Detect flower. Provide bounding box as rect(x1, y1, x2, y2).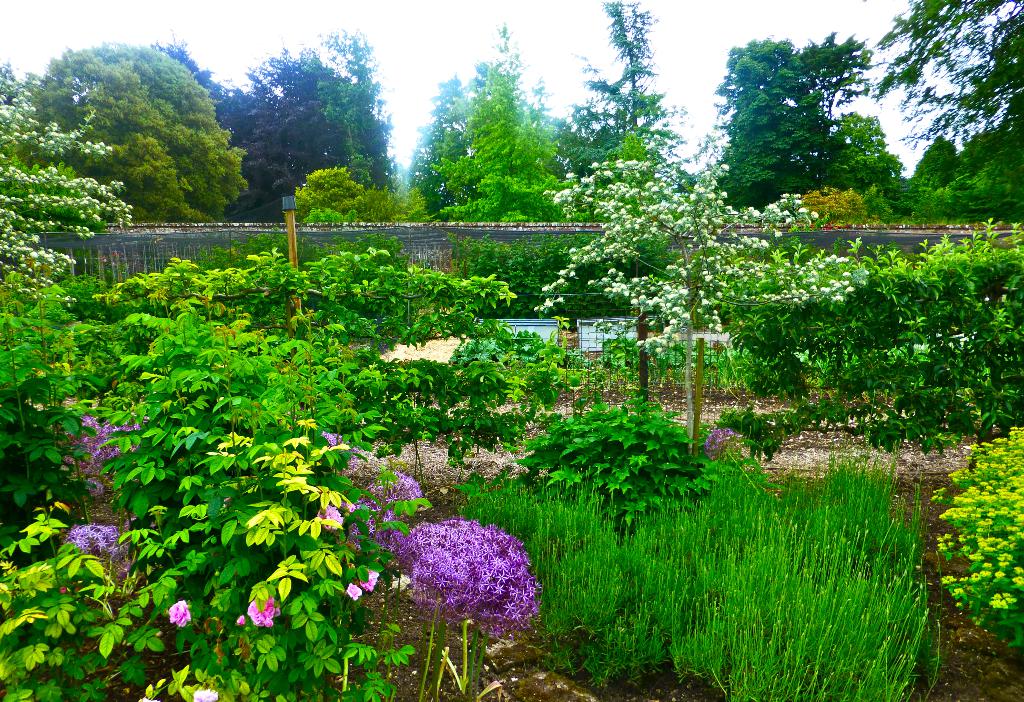
rect(700, 428, 734, 461).
